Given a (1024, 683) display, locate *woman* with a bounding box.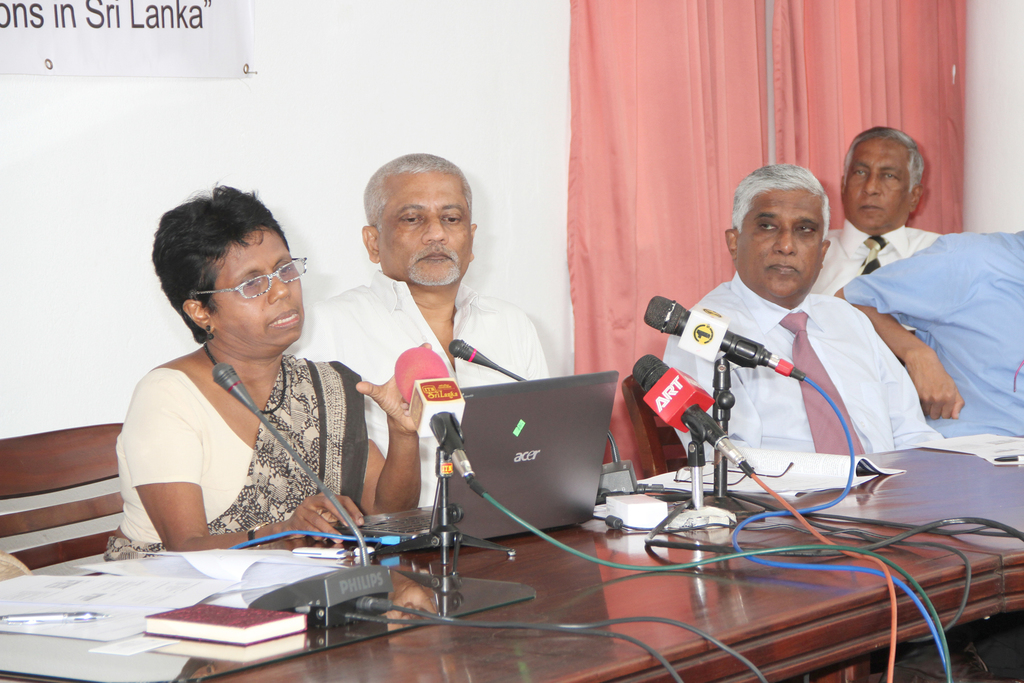
Located: <region>109, 174, 378, 602</region>.
